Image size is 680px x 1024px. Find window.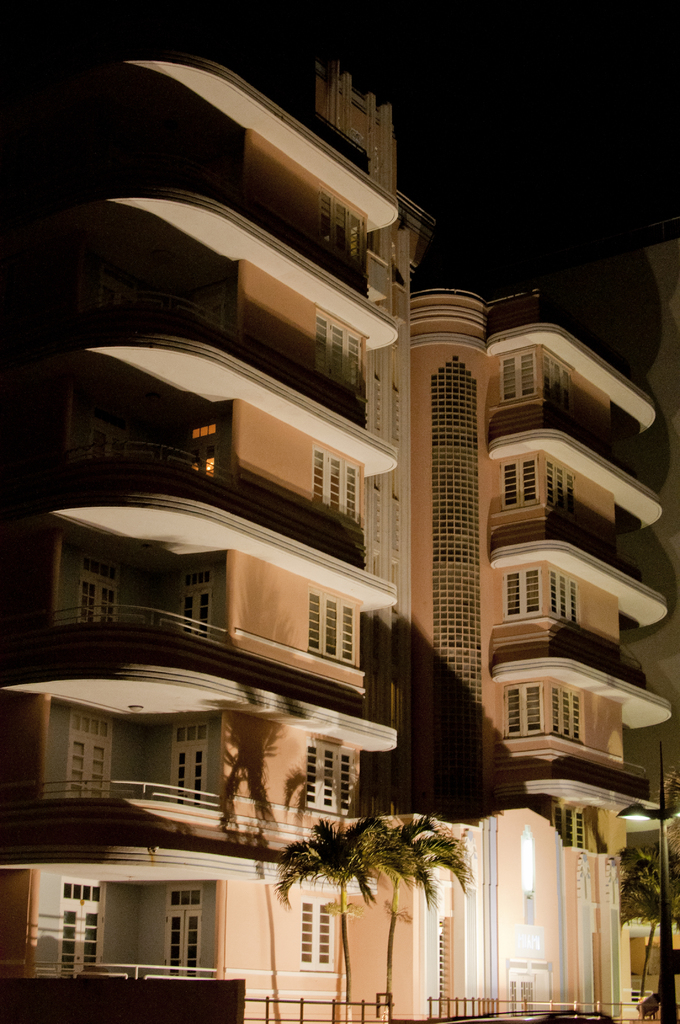
Rect(546, 462, 574, 511).
